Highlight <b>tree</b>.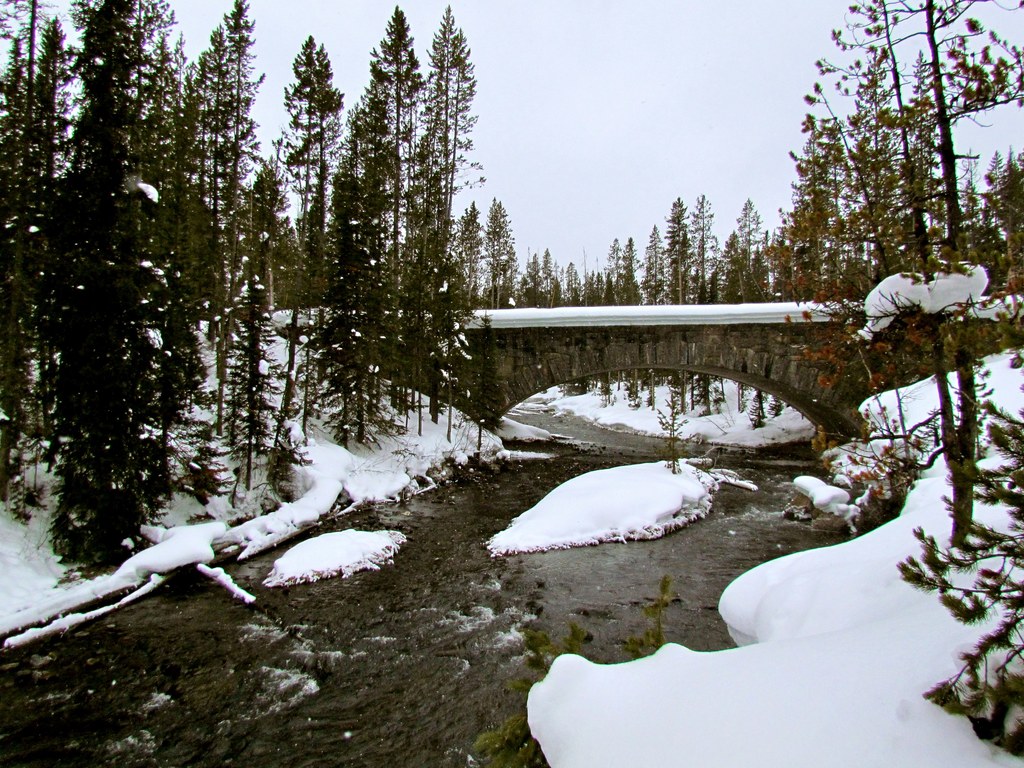
Highlighted region: Rect(314, 10, 429, 437).
